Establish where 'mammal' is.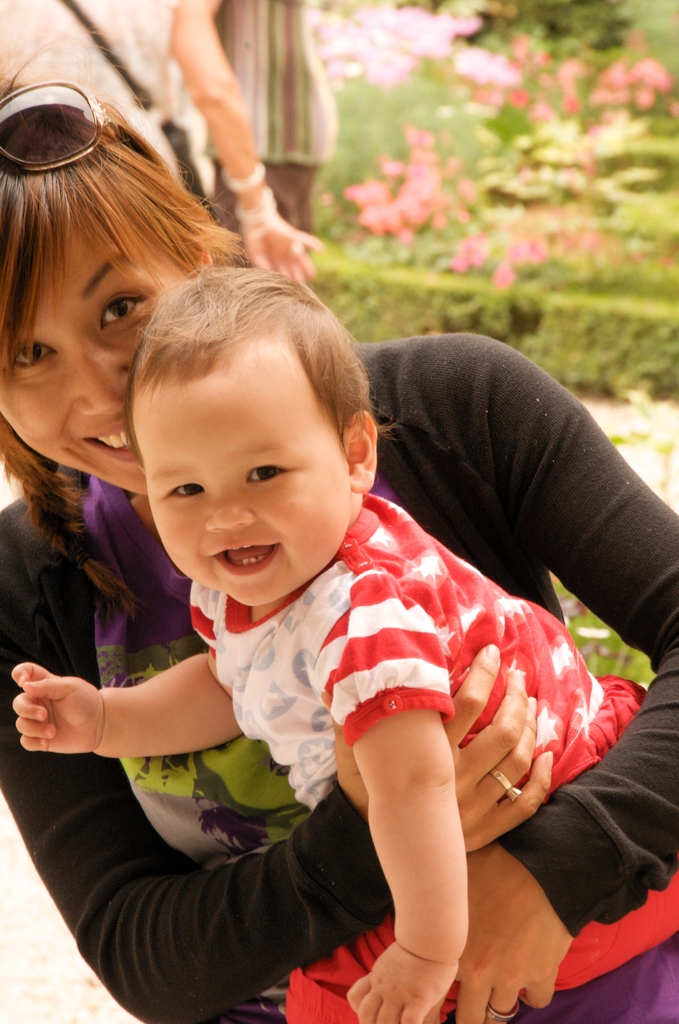
Established at [x1=0, y1=0, x2=325, y2=293].
